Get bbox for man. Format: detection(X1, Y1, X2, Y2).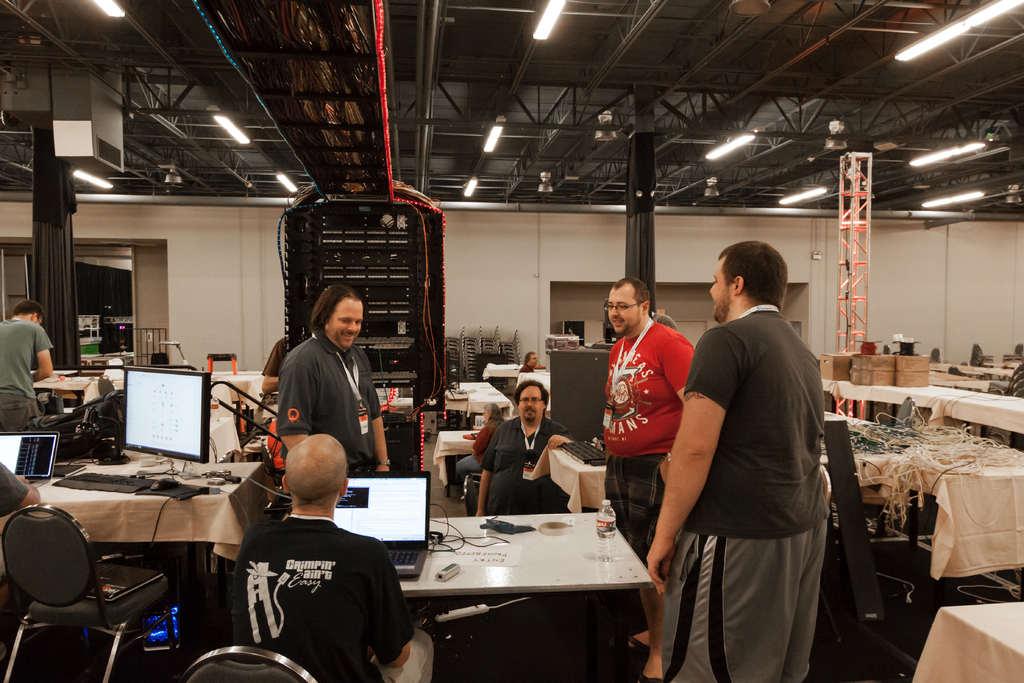
detection(519, 352, 535, 372).
